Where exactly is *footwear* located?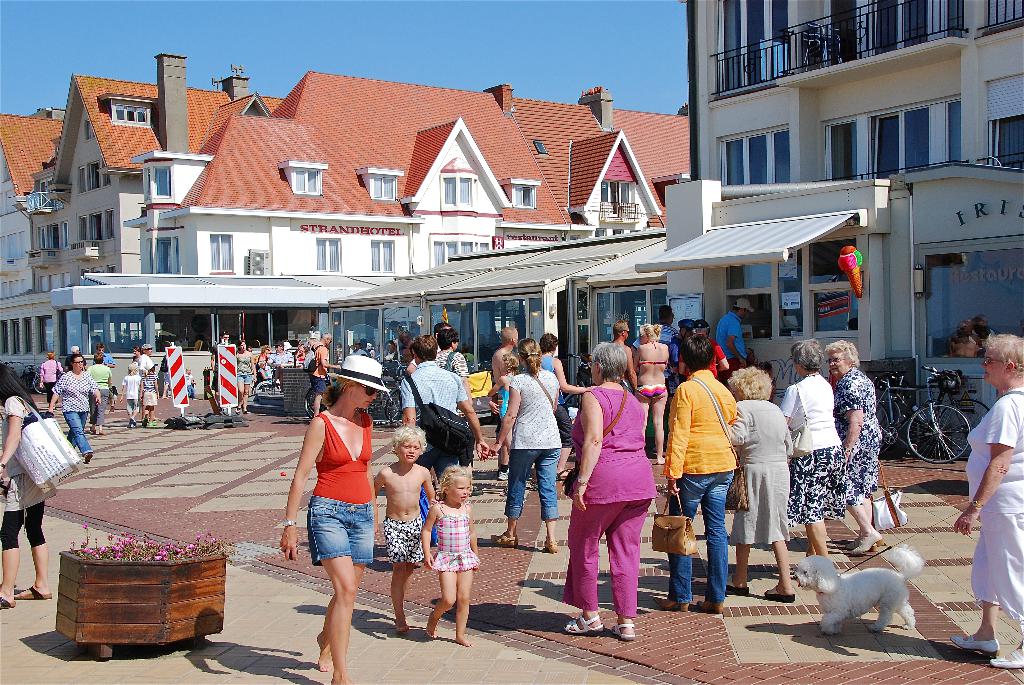
Its bounding box is left=544, top=539, right=560, bottom=553.
